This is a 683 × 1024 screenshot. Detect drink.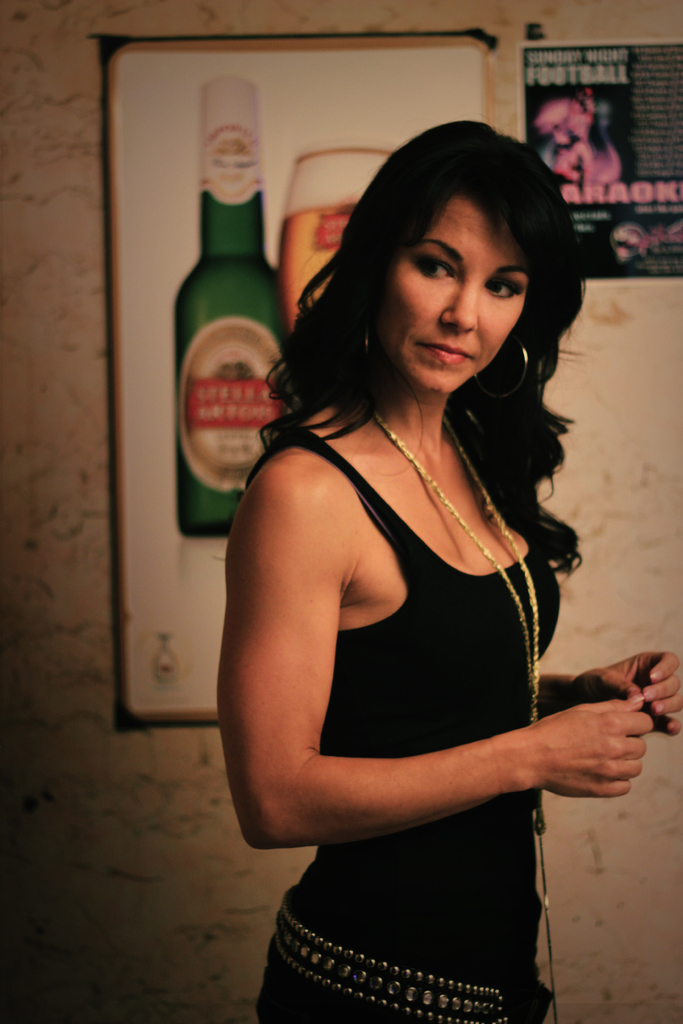
crop(172, 149, 282, 522).
